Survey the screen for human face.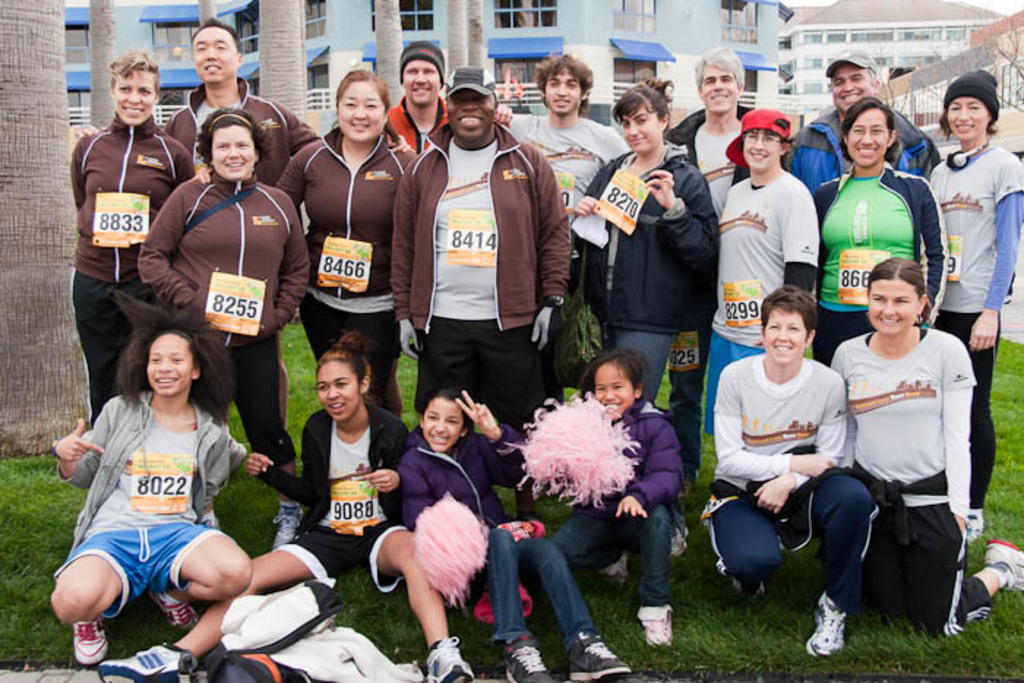
Survey found: x1=867 y1=281 x2=917 y2=335.
